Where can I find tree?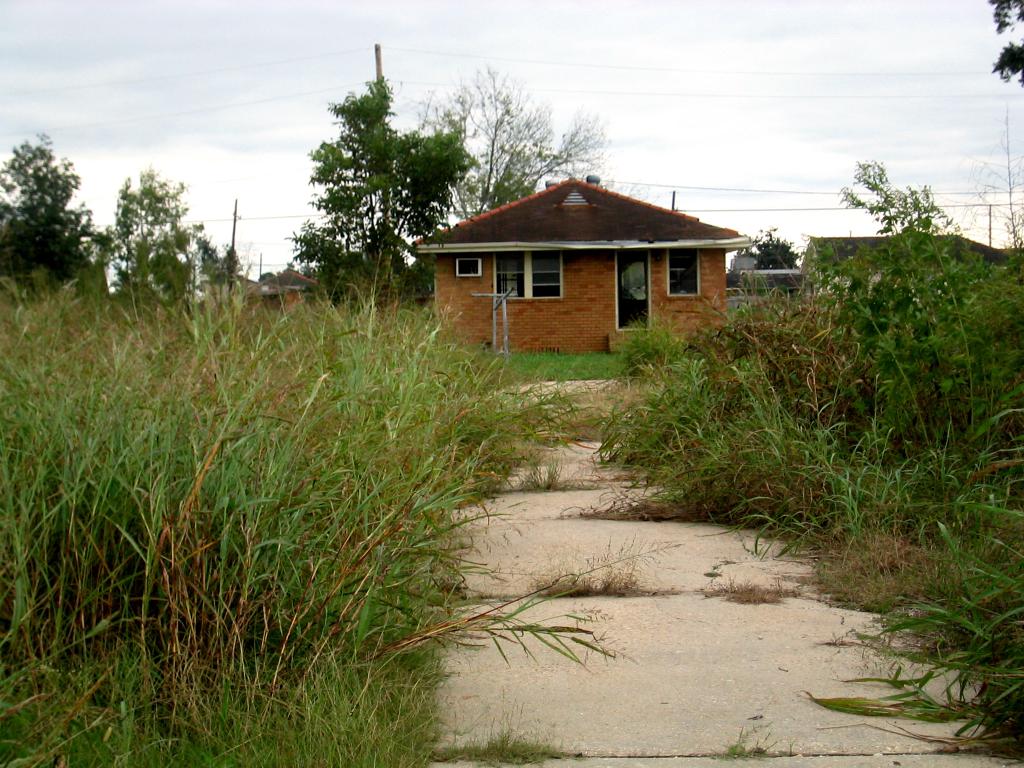
You can find it at detection(1, 123, 112, 304).
